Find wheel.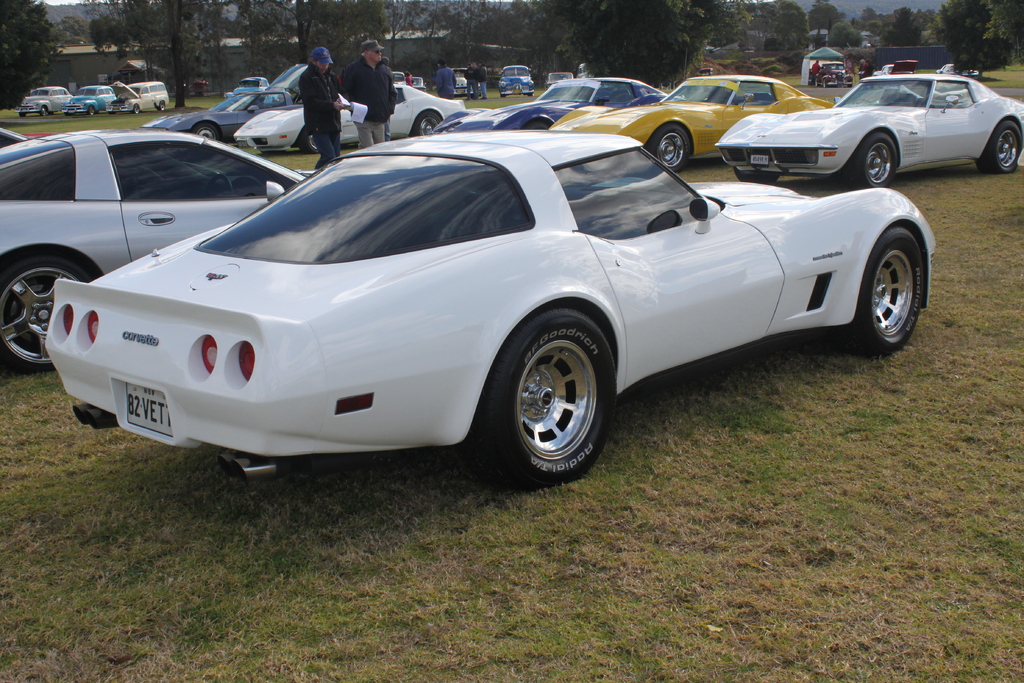
976:120:1023:176.
